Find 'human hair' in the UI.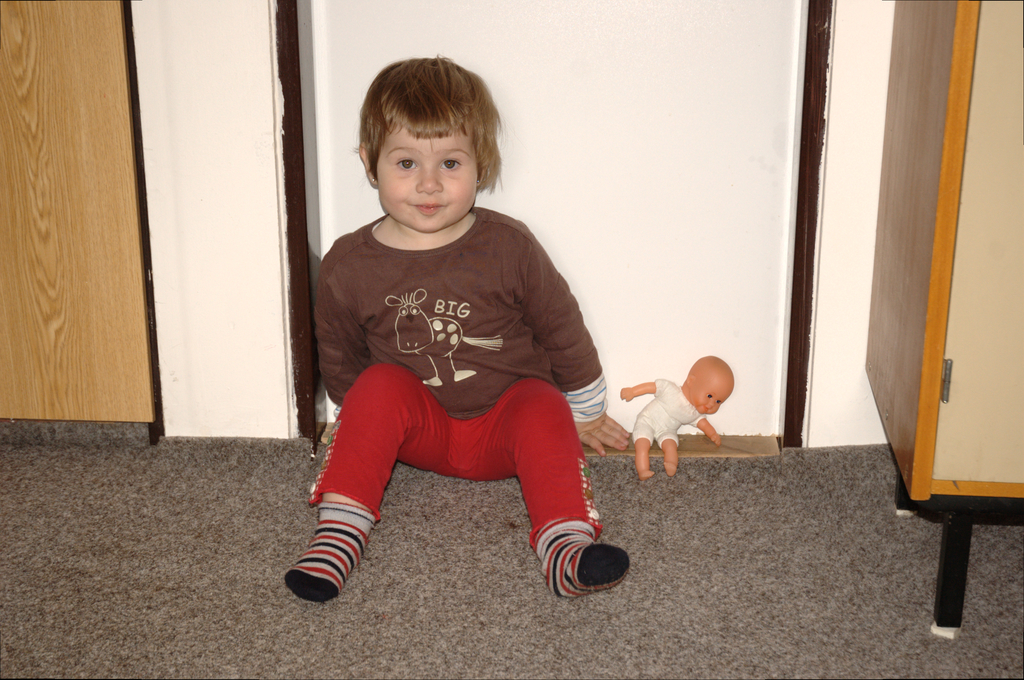
UI element at detection(356, 51, 502, 188).
